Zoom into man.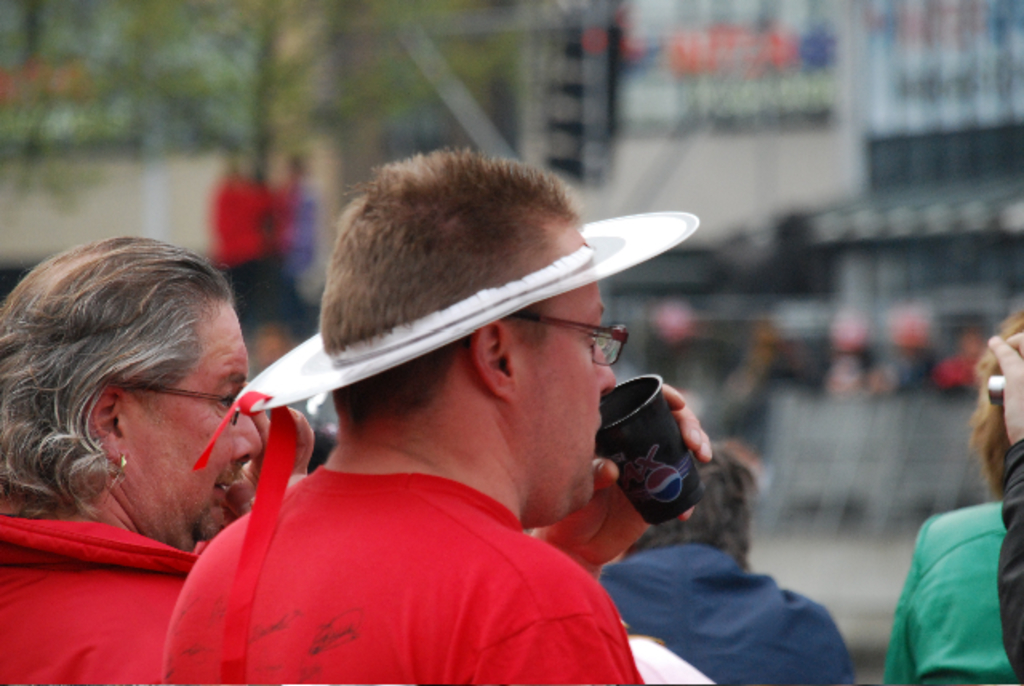
Zoom target: left=155, top=131, right=715, bottom=684.
